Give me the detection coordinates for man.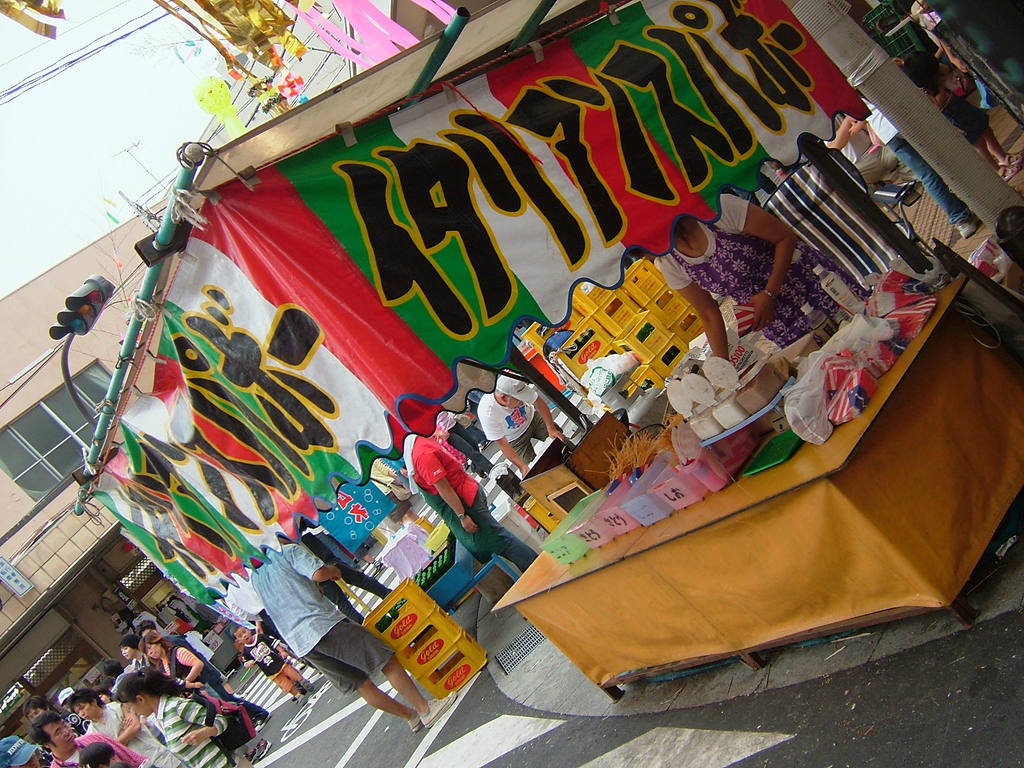
bbox(247, 534, 456, 728).
